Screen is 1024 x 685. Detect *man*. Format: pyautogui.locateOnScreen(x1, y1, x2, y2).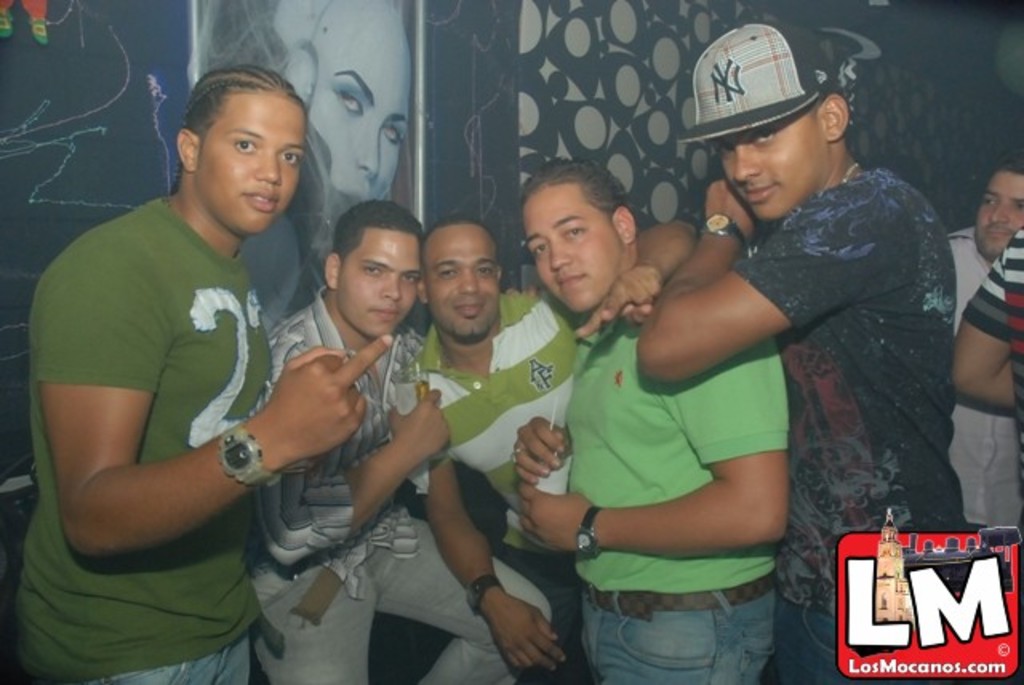
pyautogui.locateOnScreen(947, 160, 1022, 551).
